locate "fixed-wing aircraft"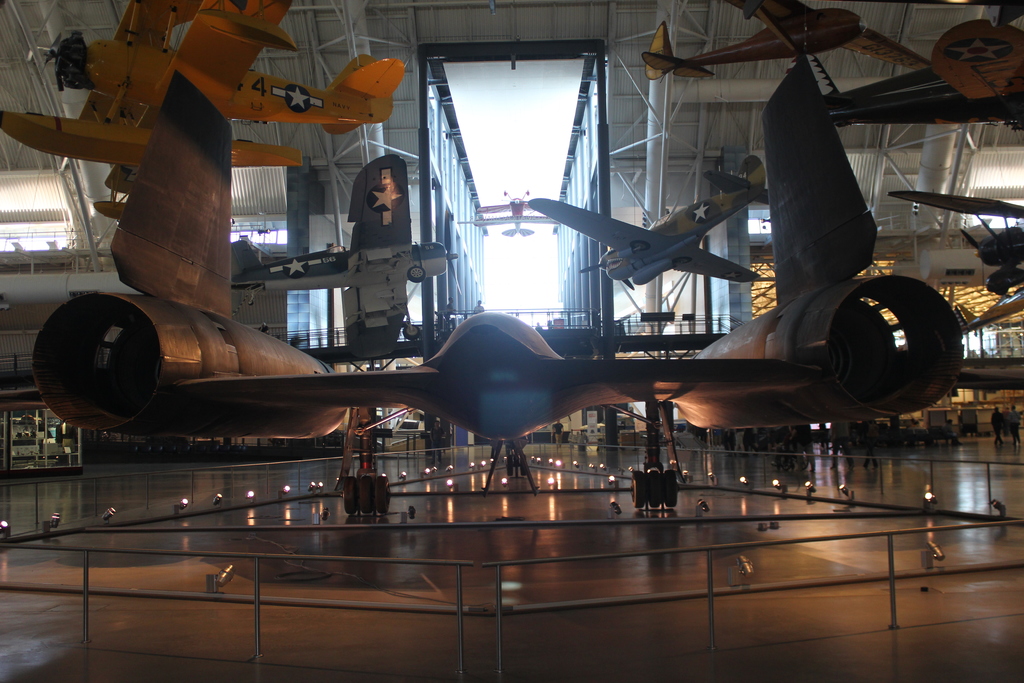
box(0, 51, 1023, 517)
